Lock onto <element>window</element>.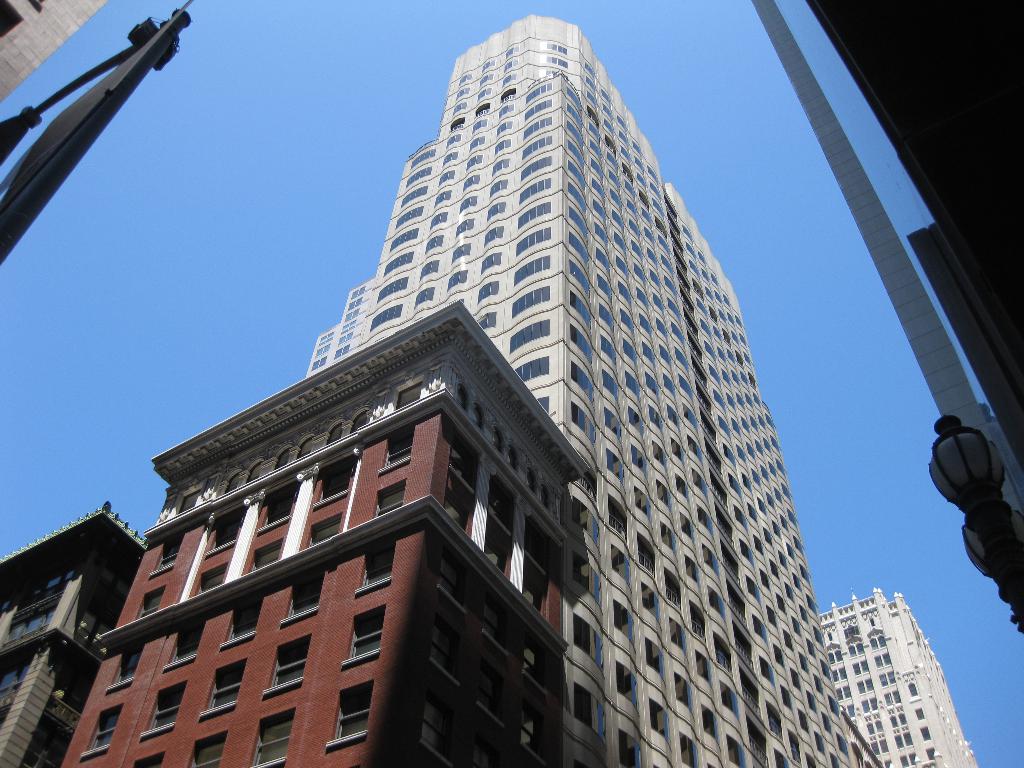
Locked: pyautogui.locateOnScreen(1, 570, 79, 638).
